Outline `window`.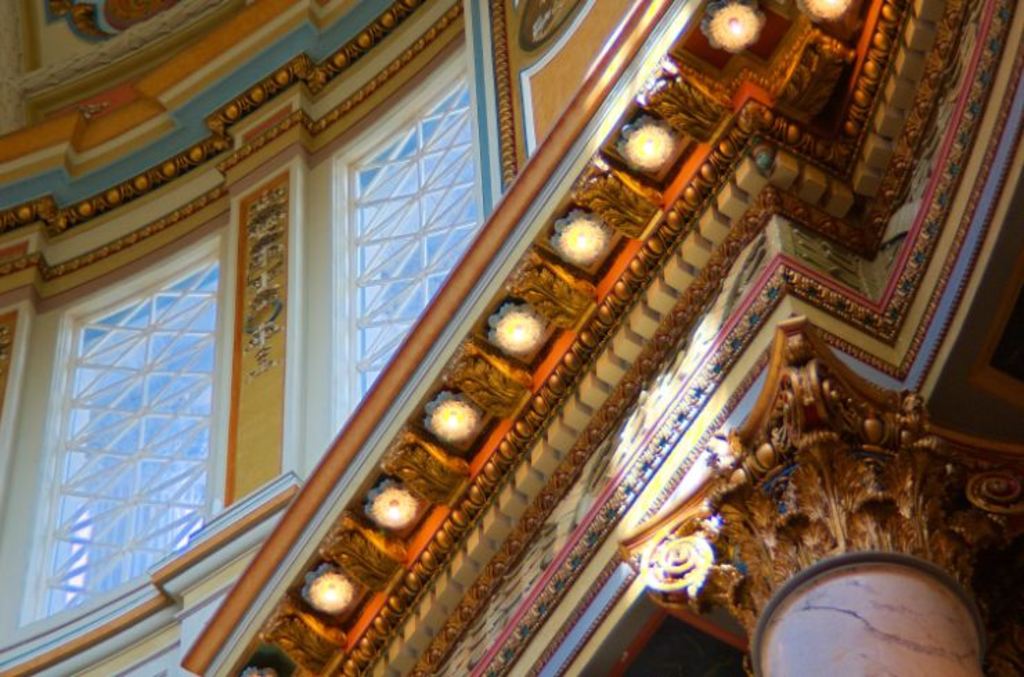
Outline: select_region(18, 224, 224, 630).
